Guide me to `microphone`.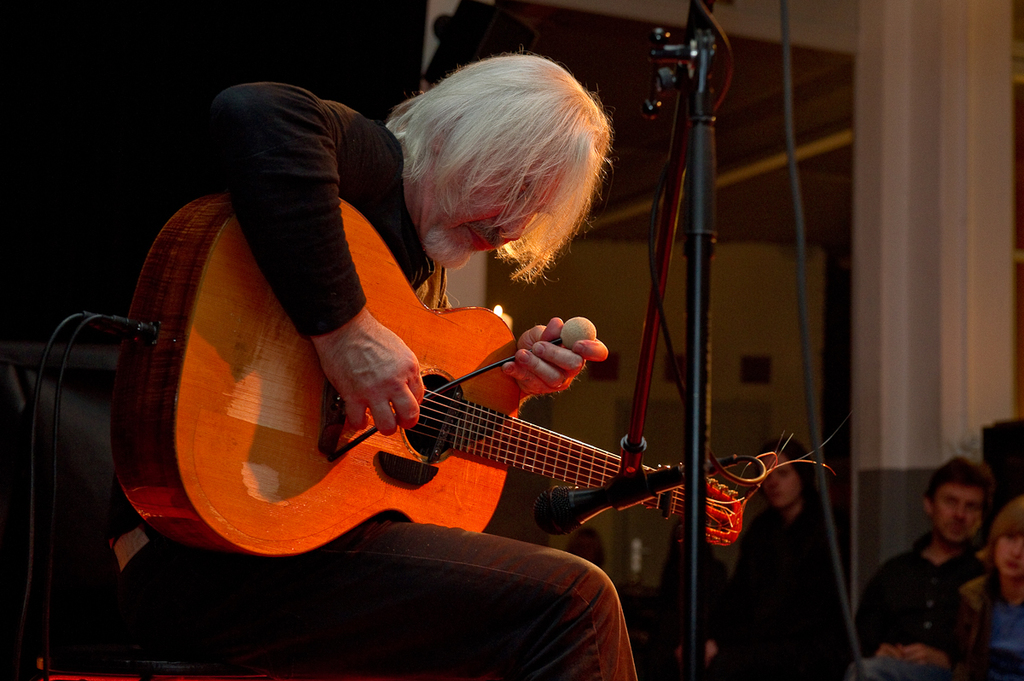
Guidance: select_region(561, 315, 597, 353).
